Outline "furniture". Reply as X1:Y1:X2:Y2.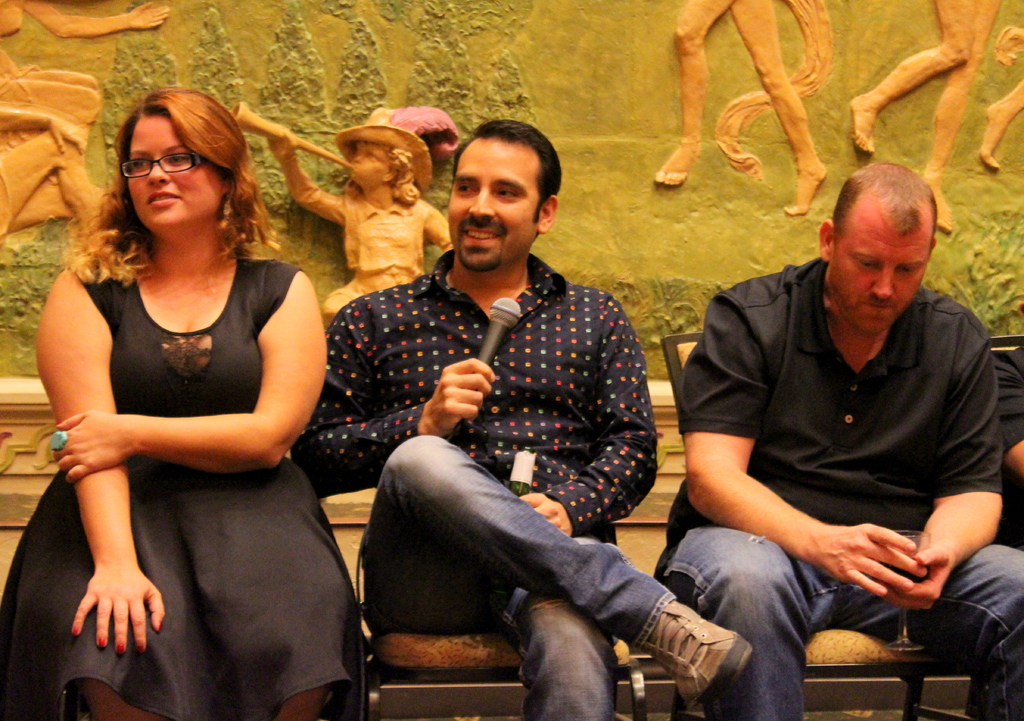
669:331:1023:720.
